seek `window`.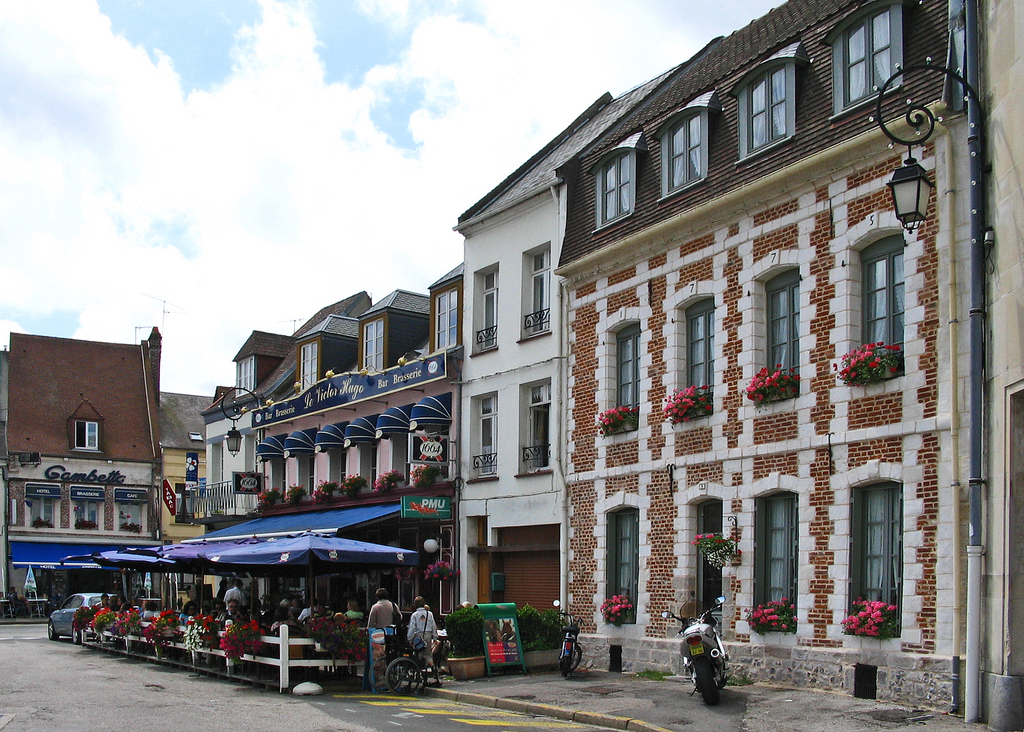
(left=360, top=315, right=385, bottom=375).
